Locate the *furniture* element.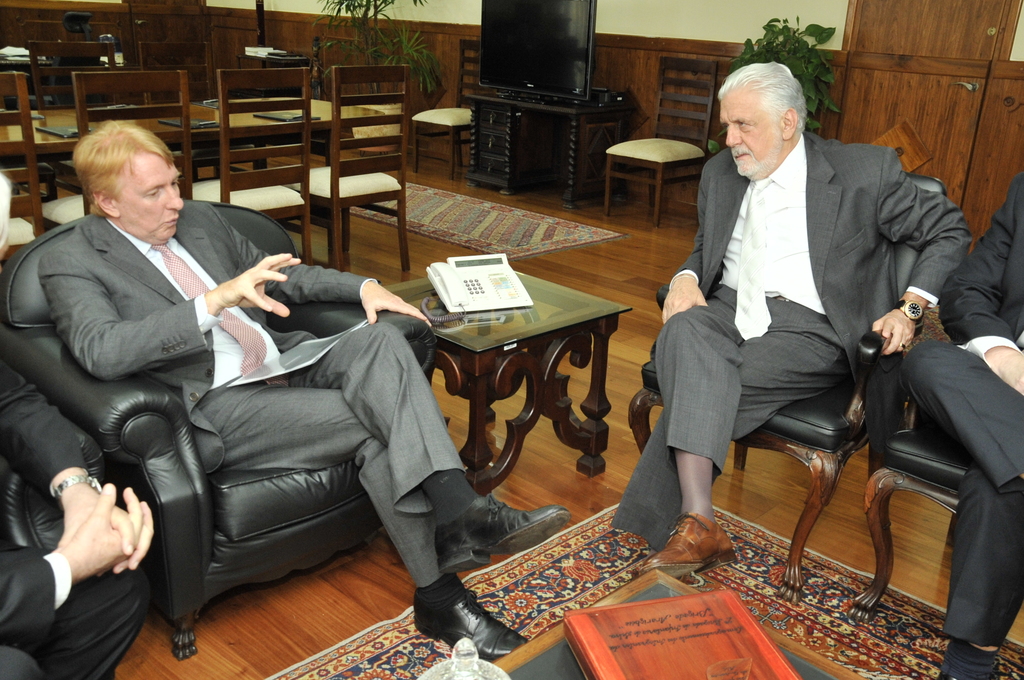
Element bbox: [left=1, top=200, right=438, bottom=658].
